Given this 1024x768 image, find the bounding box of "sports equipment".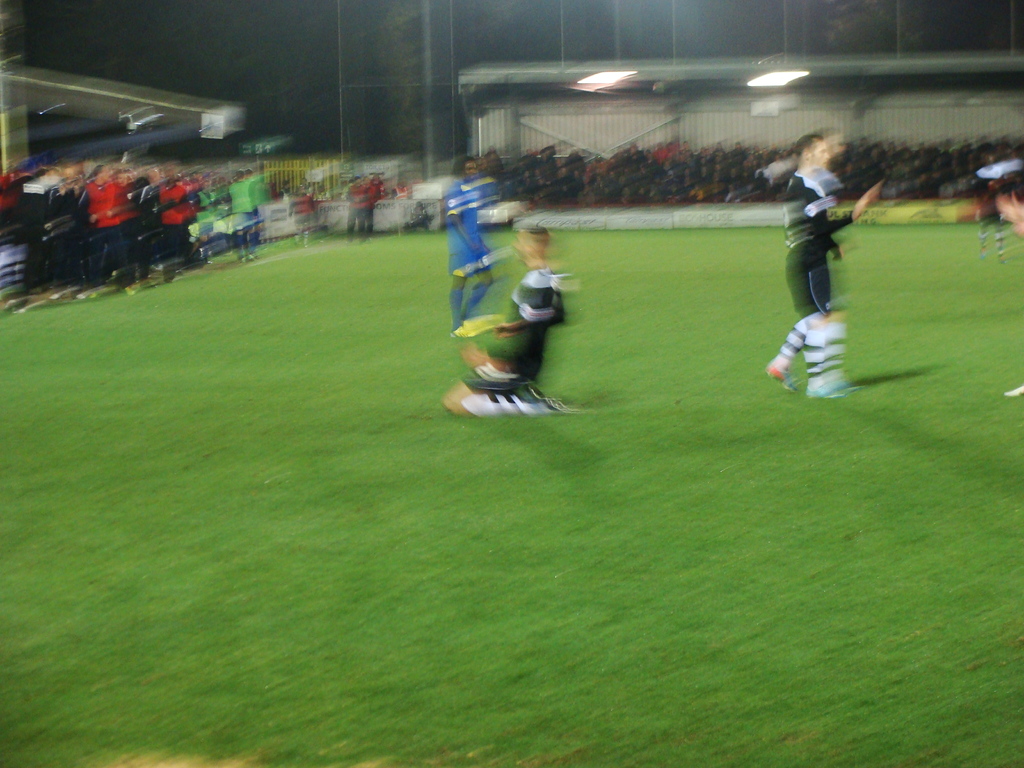
bbox(767, 362, 799, 395).
